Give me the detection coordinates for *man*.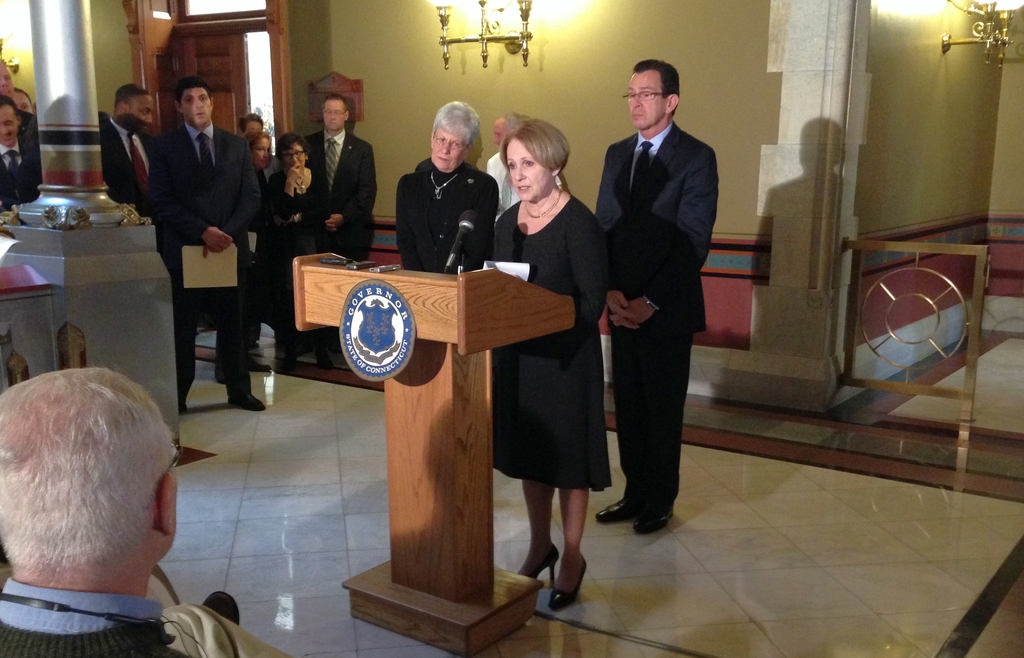
region(589, 33, 739, 552).
